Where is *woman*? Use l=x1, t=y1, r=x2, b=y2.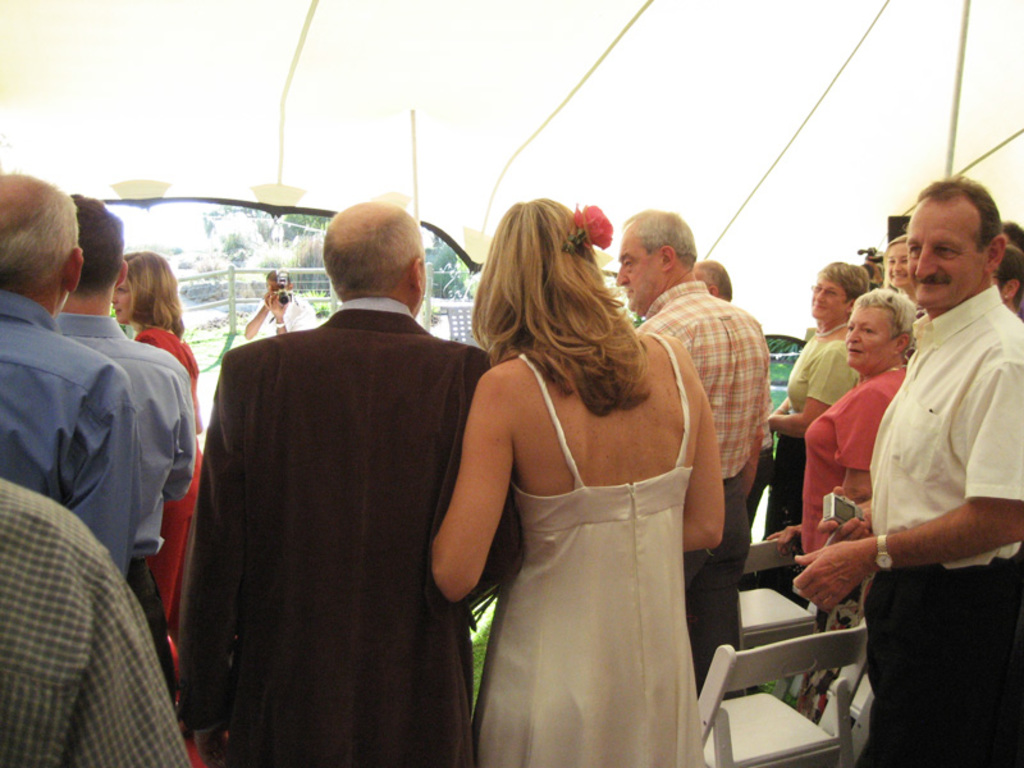
l=763, t=283, r=927, b=714.
